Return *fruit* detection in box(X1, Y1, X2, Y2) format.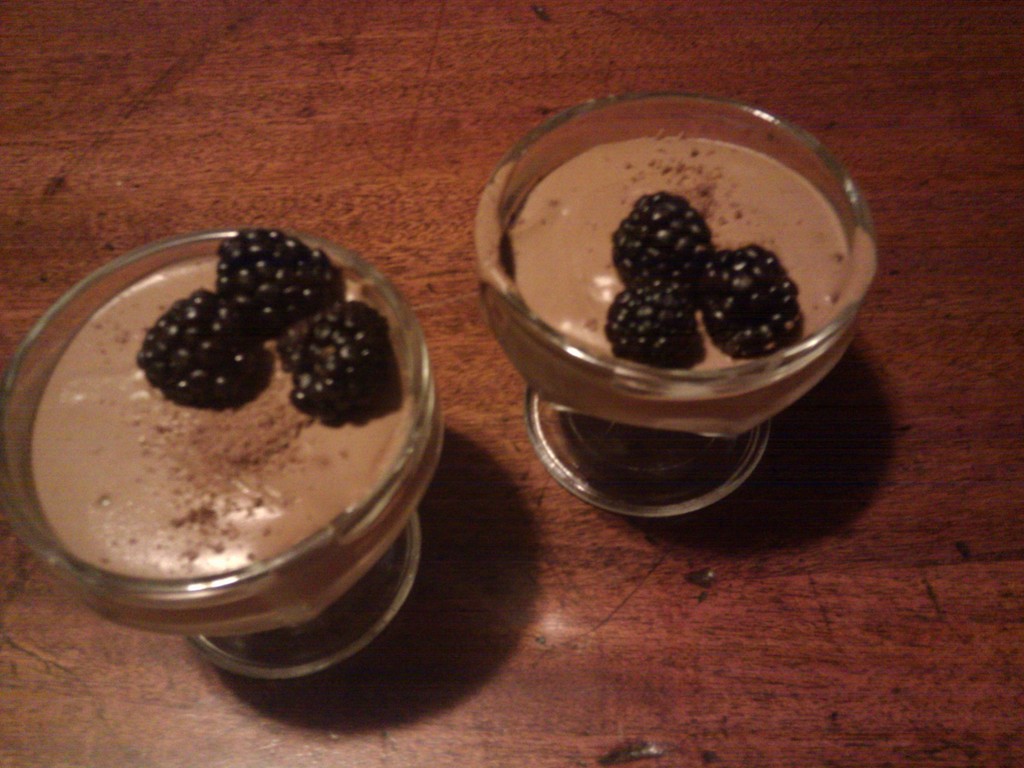
box(301, 305, 394, 427).
